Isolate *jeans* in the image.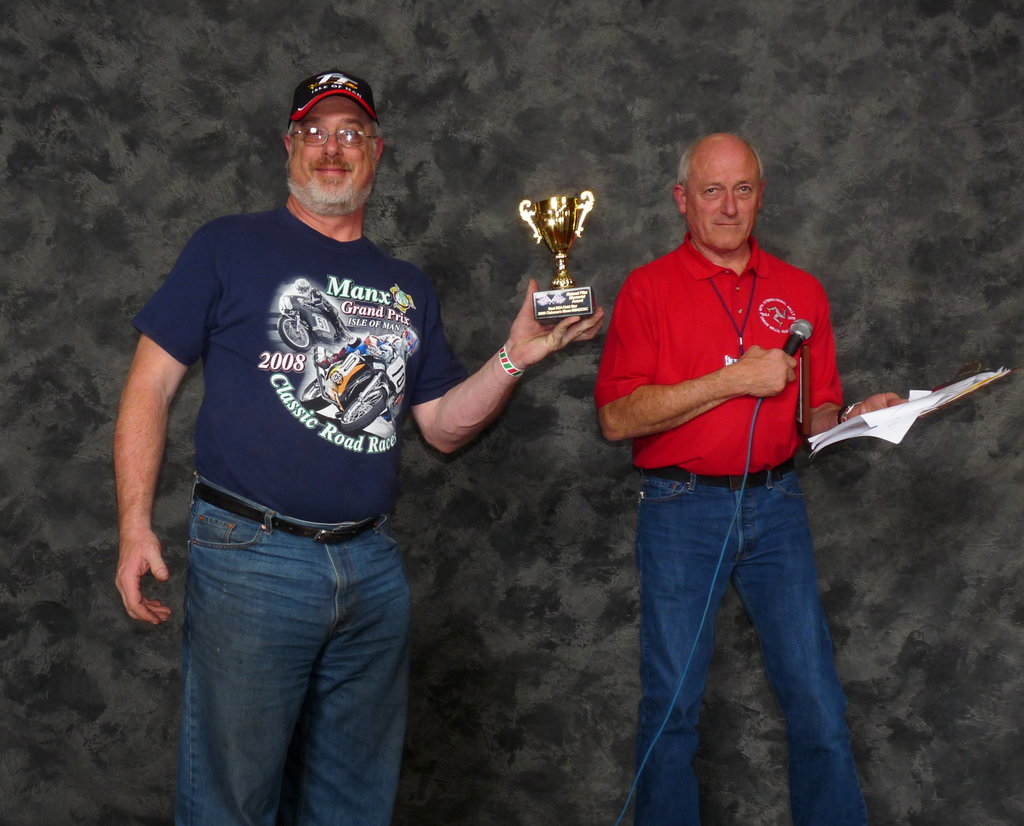
Isolated region: pyautogui.locateOnScreen(182, 474, 411, 825).
